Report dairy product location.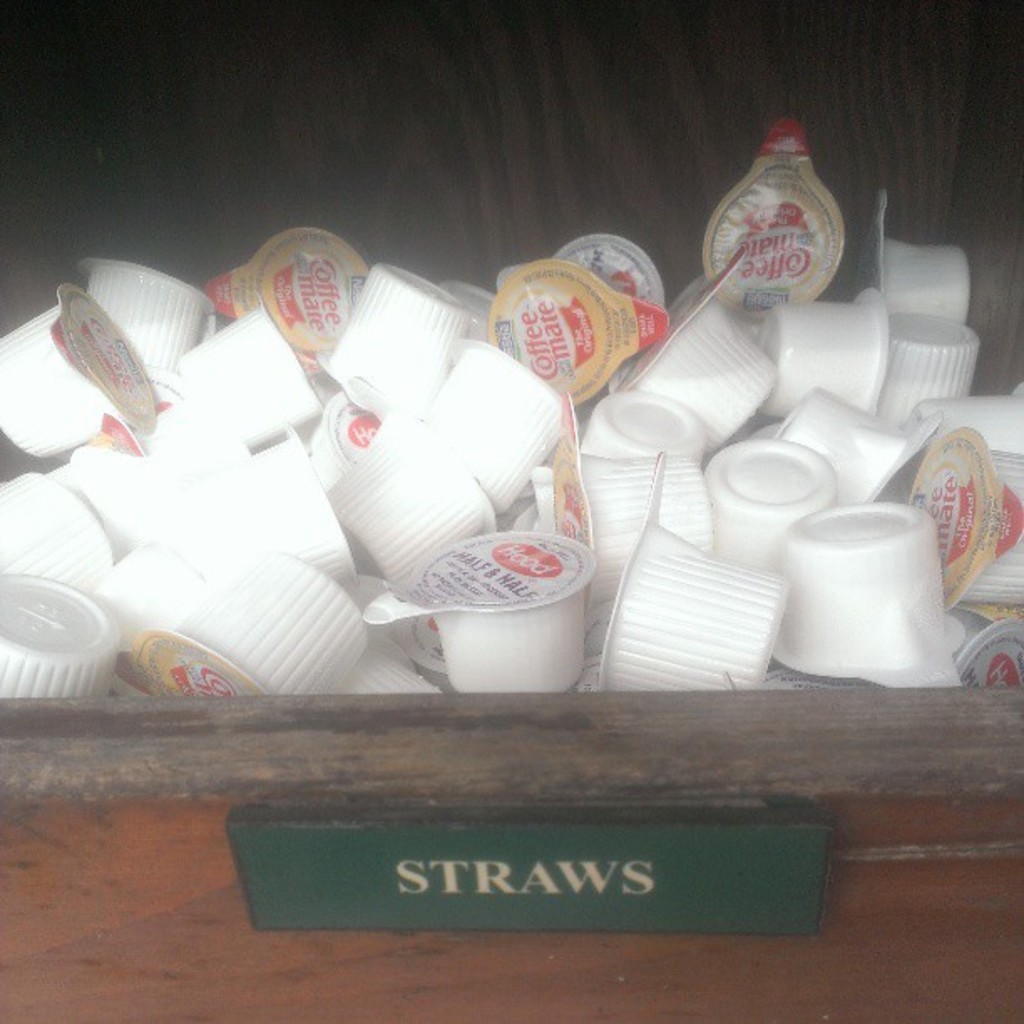
Report: 607:408:699:472.
